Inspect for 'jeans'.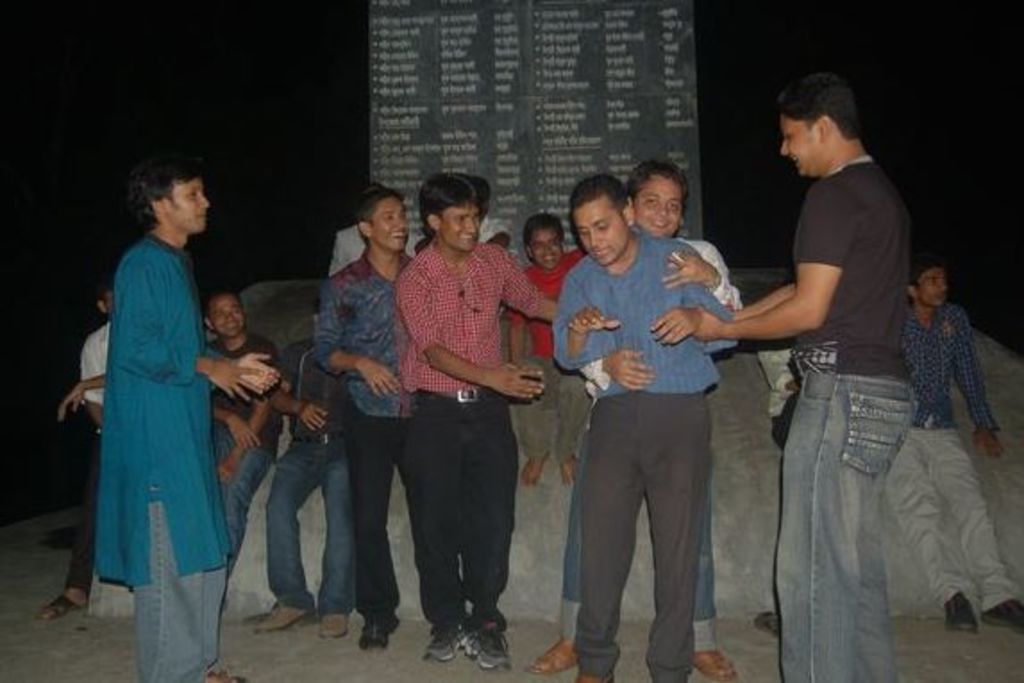
Inspection: x1=136, y1=504, x2=225, y2=681.
